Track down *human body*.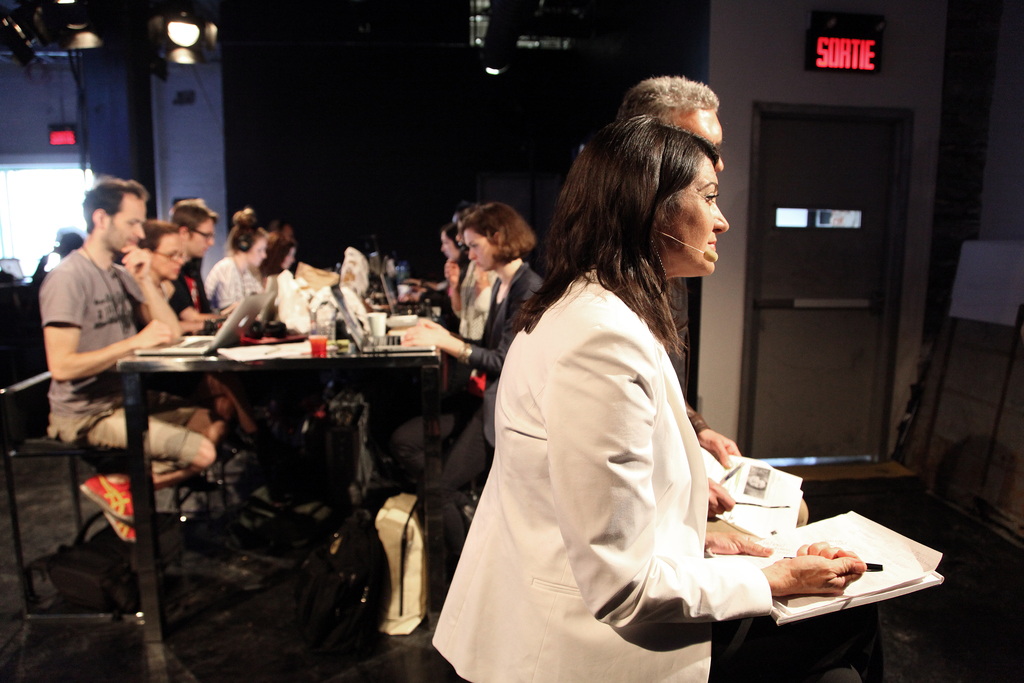
Tracked to detection(144, 215, 241, 467).
